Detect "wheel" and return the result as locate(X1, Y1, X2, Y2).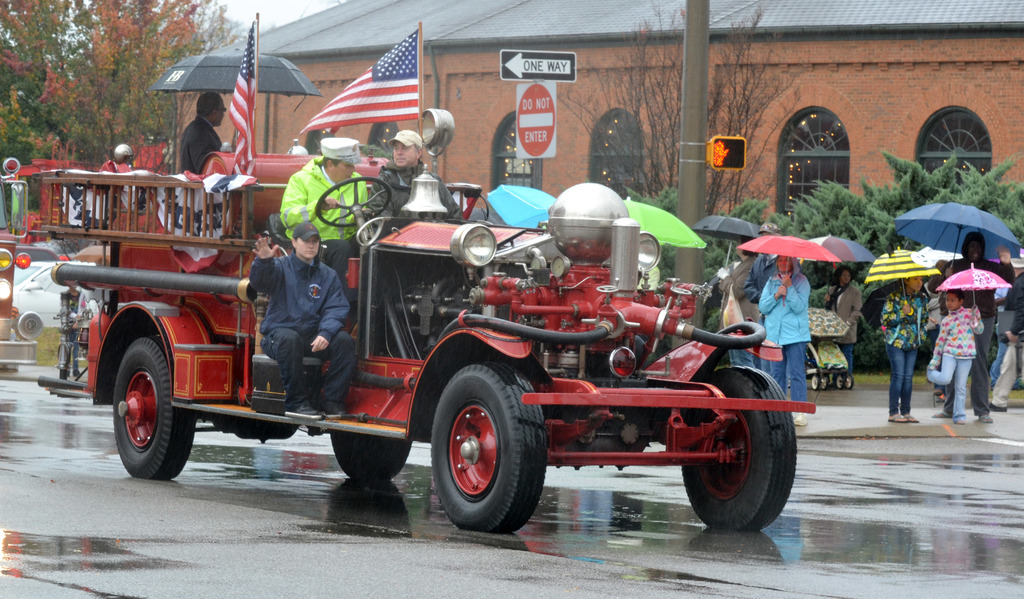
locate(680, 352, 802, 545).
